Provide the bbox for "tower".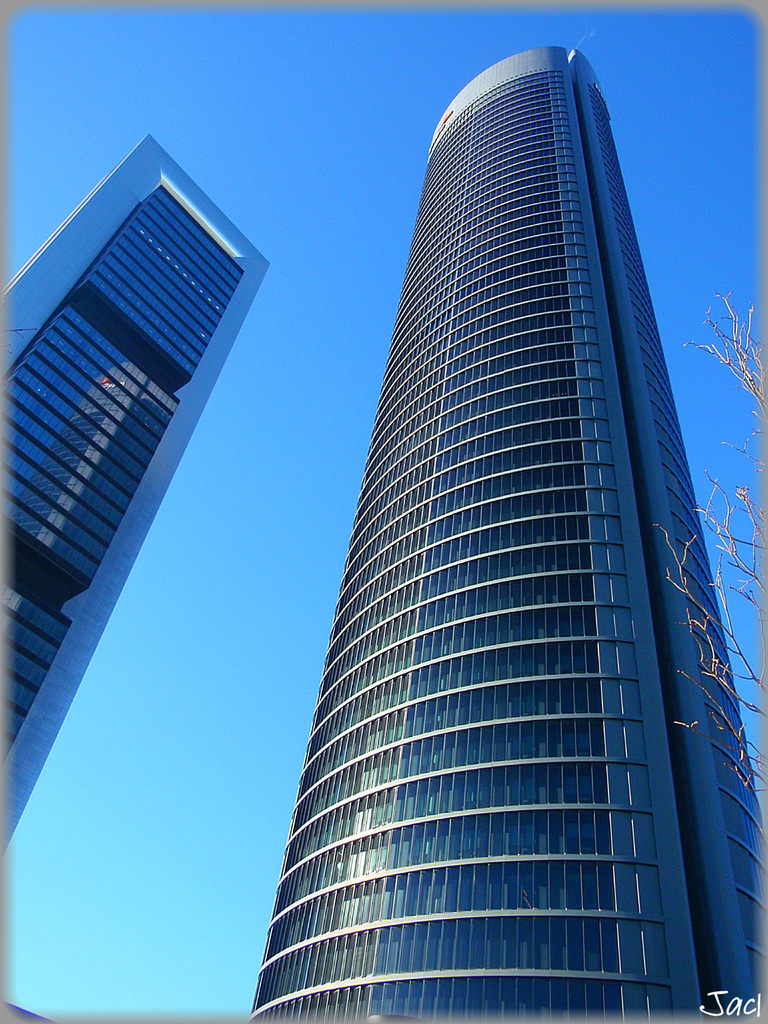
[left=215, top=53, right=748, bottom=983].
